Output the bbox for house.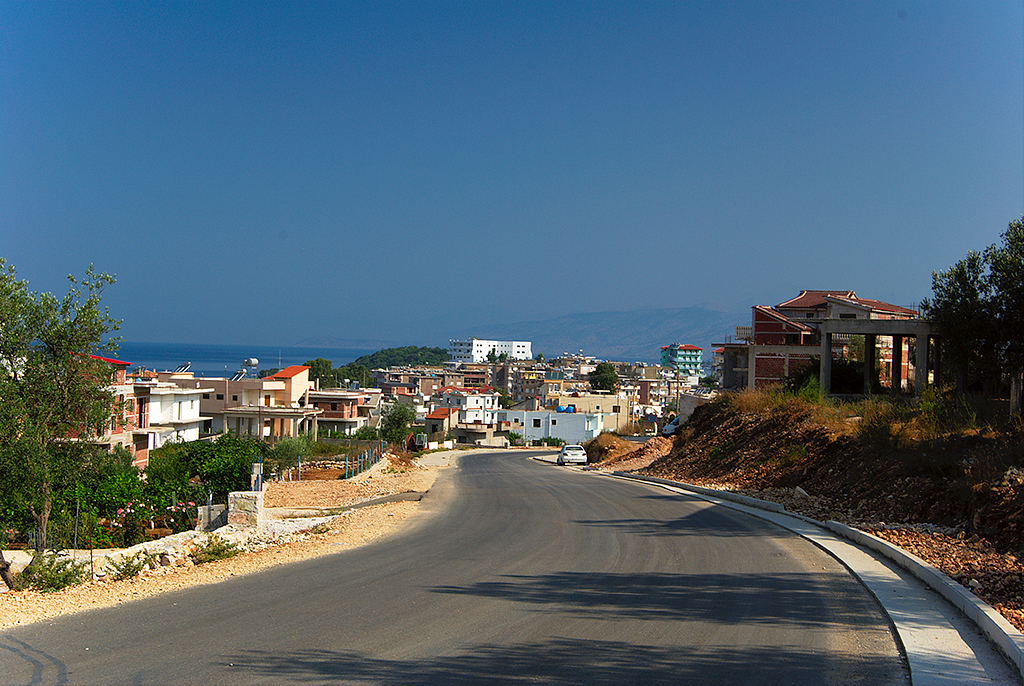
rect(147, 375, 209, 473).
